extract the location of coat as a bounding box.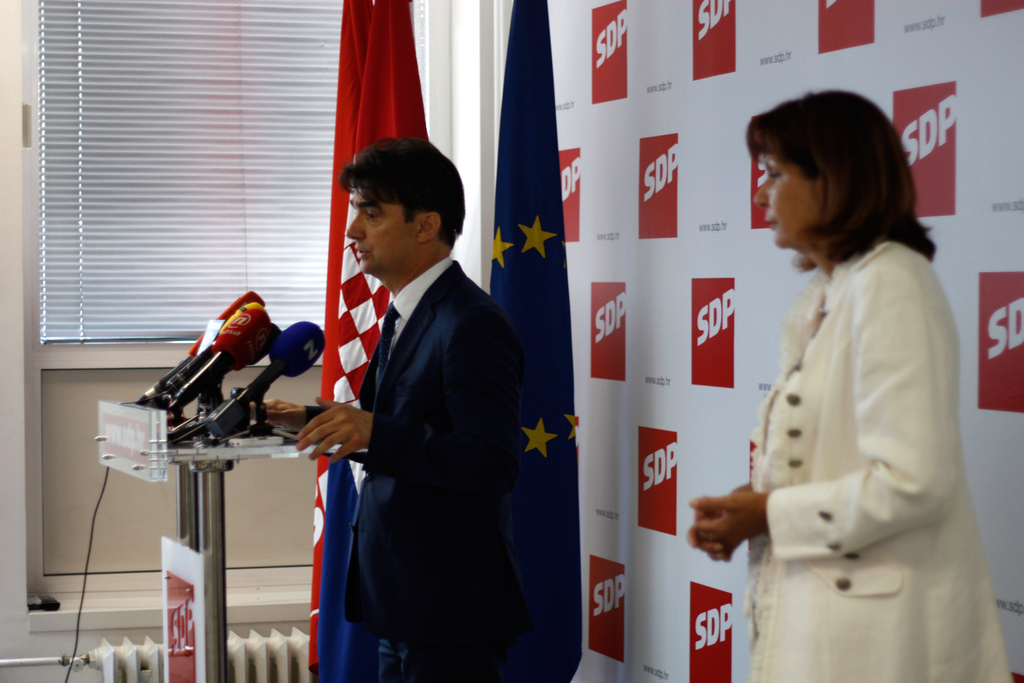
[726, 135, 986, 660].
